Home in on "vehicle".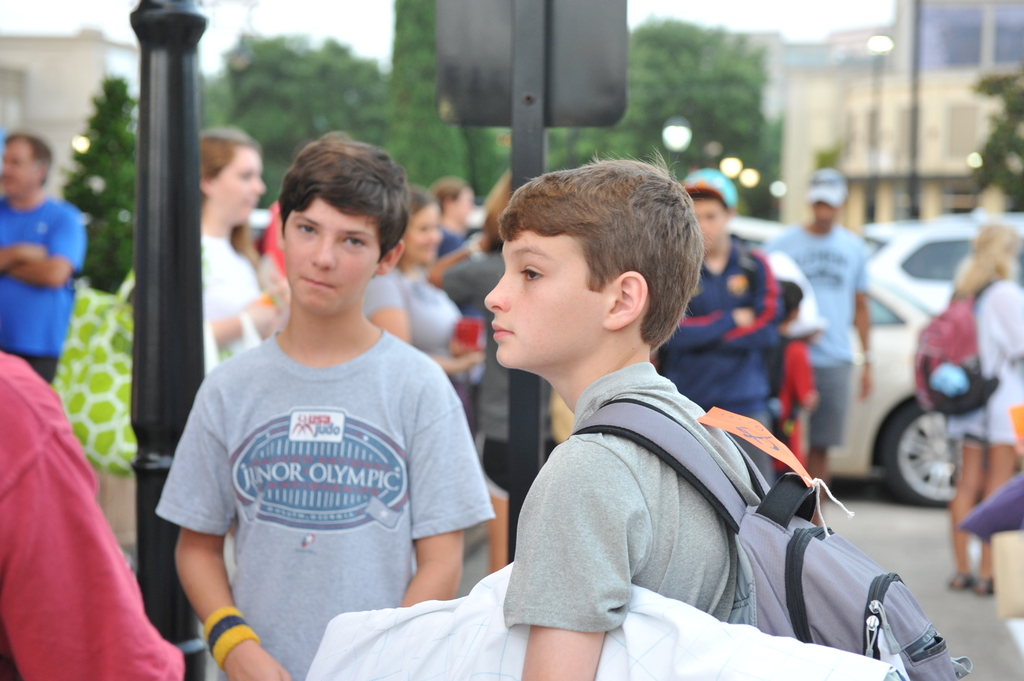
Homed in at 726,211,964,505.
